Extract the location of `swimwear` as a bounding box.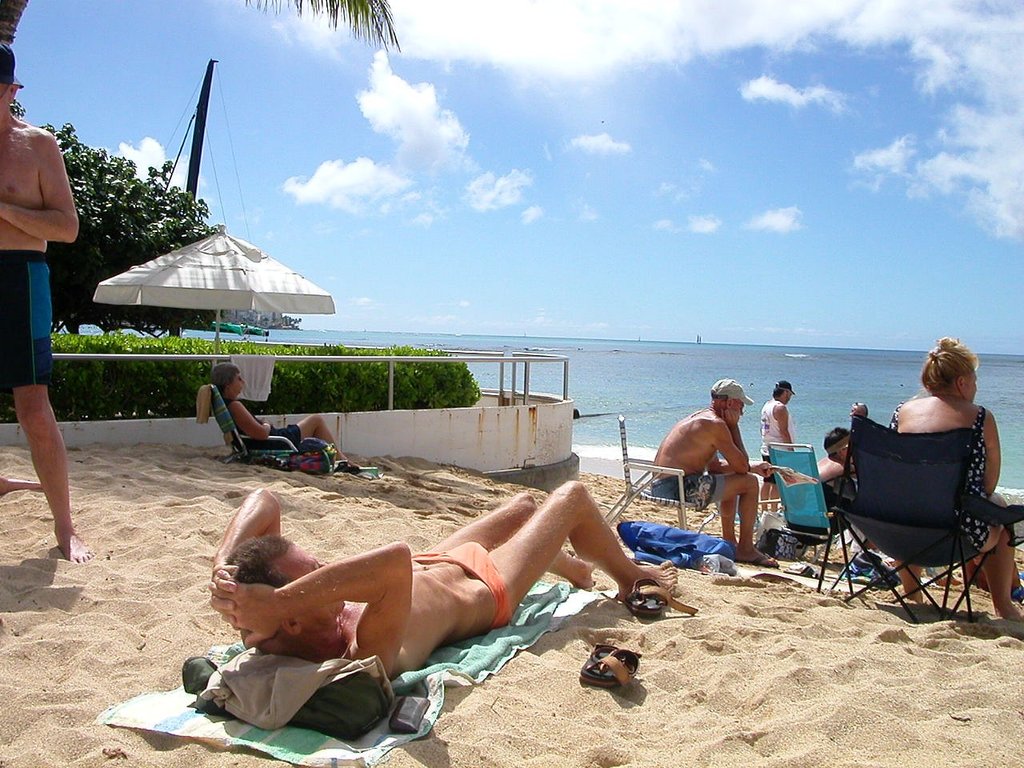
l=647, t=471, r=715, b=514.
